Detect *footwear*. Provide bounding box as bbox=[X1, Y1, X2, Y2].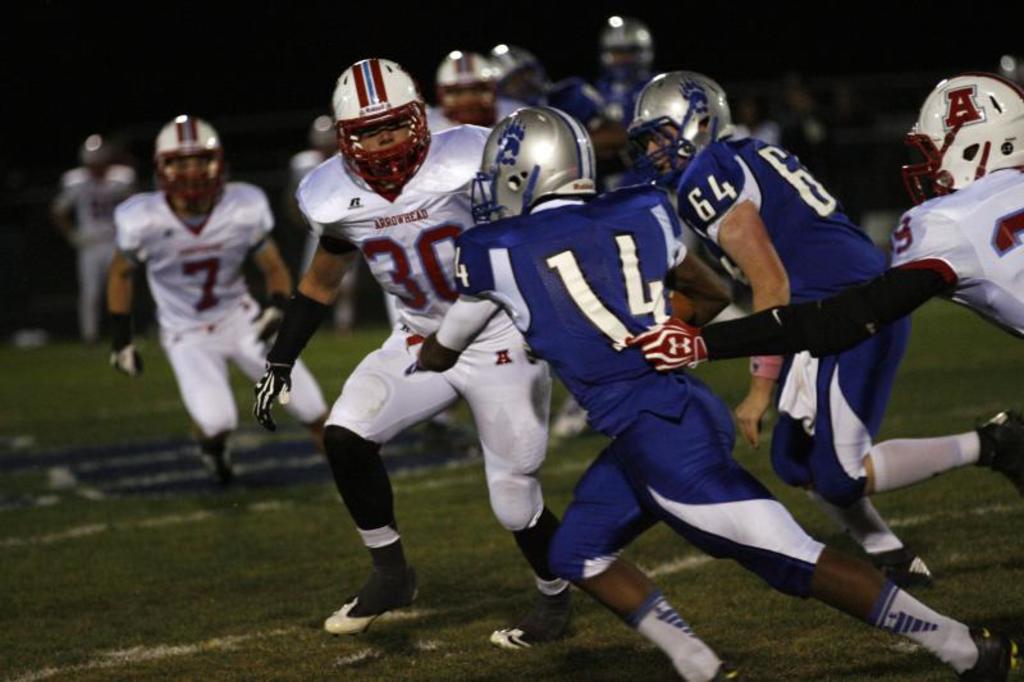
bbox=[492, 594, 577, 646].
